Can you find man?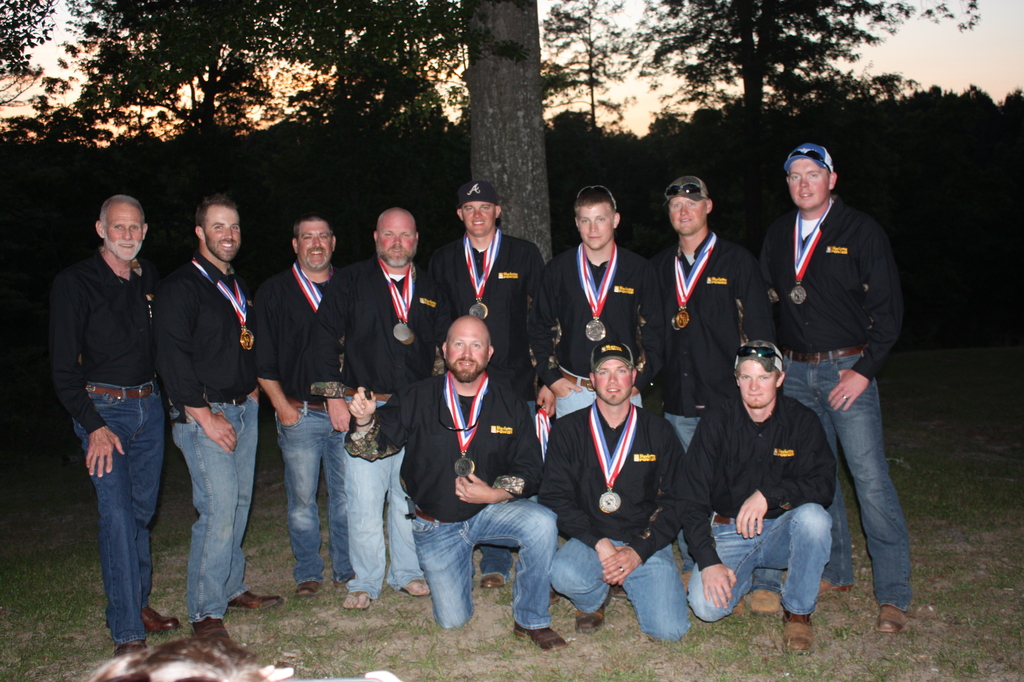
Yes, bounding box: bbox=(529, 185, 667, 598).
